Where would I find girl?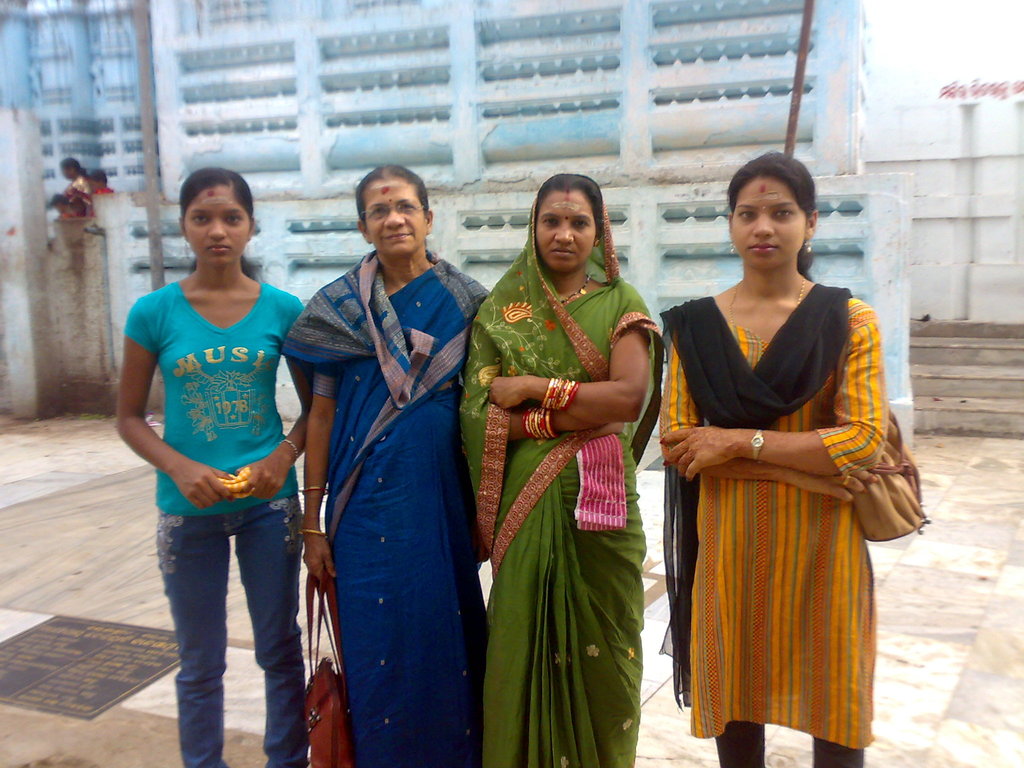
At (left=115, top=168, right=314, bottom=767).
